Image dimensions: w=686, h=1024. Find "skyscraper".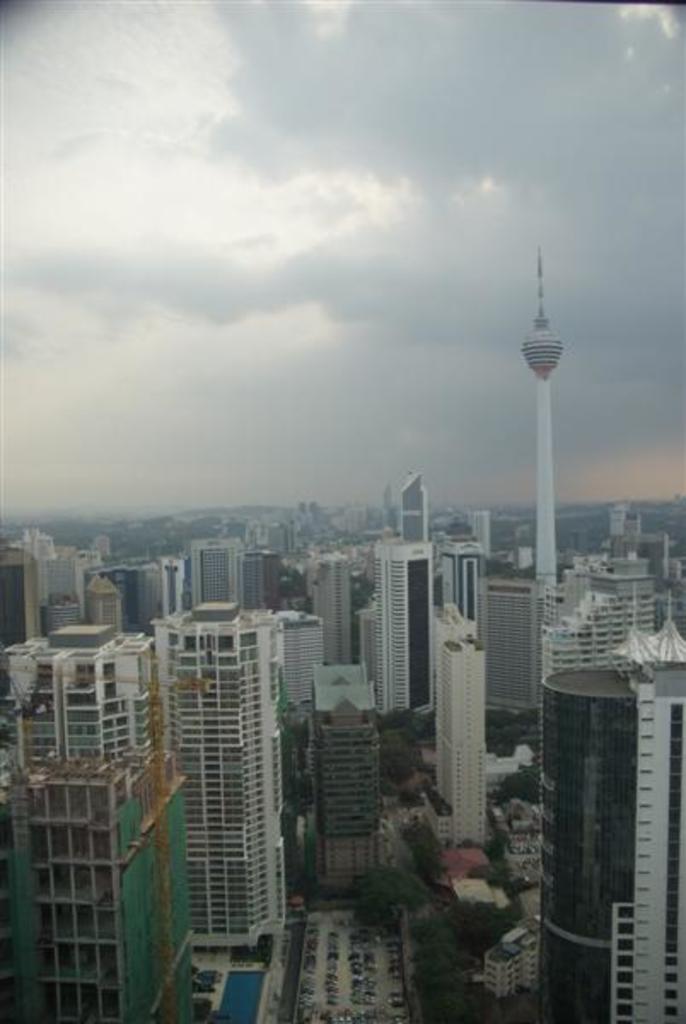
(left=32, top=544, right=85, bottom=618).
